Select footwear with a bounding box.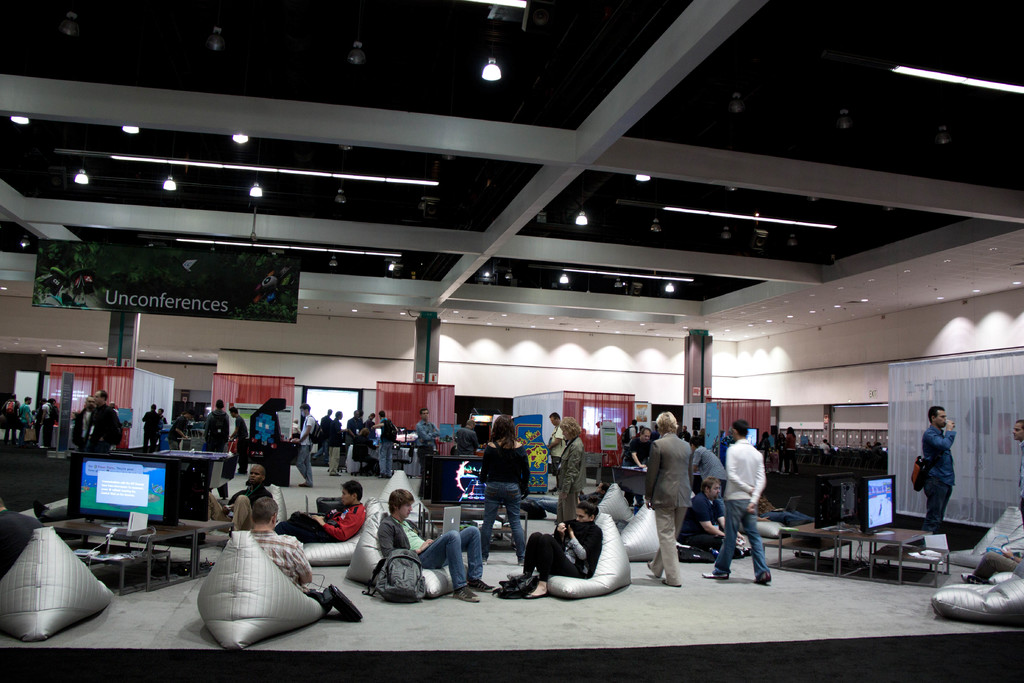
BBox(663, 579, 680, 584).
